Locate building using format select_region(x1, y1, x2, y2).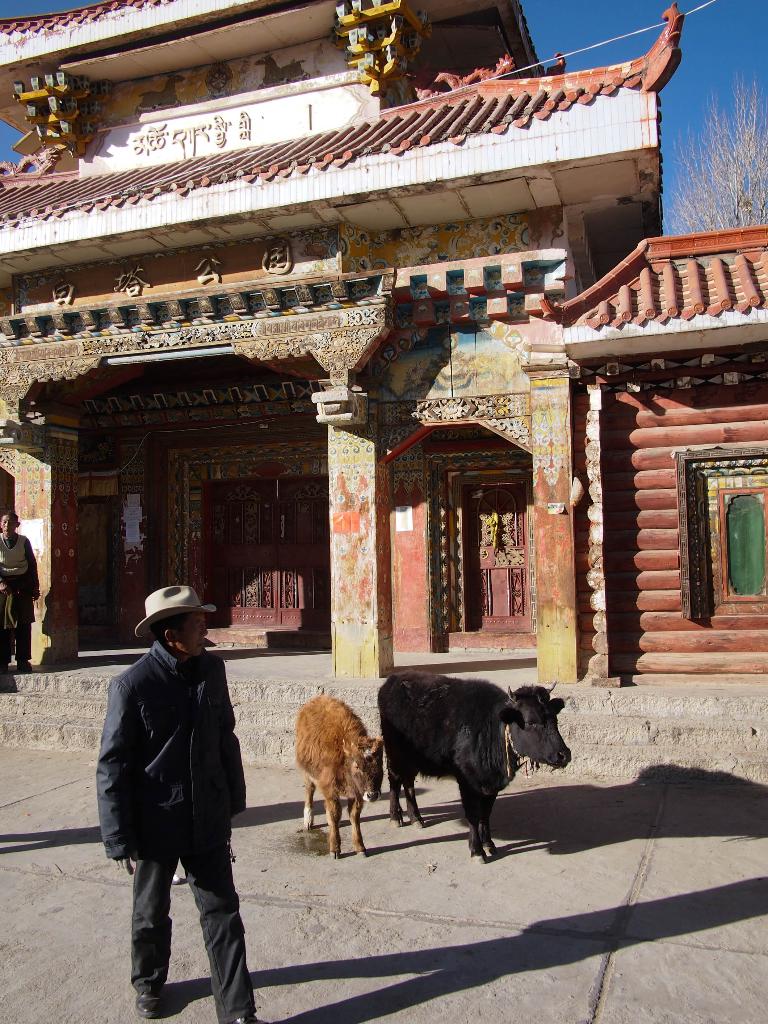
select_region(0, 0, 767, 681).
